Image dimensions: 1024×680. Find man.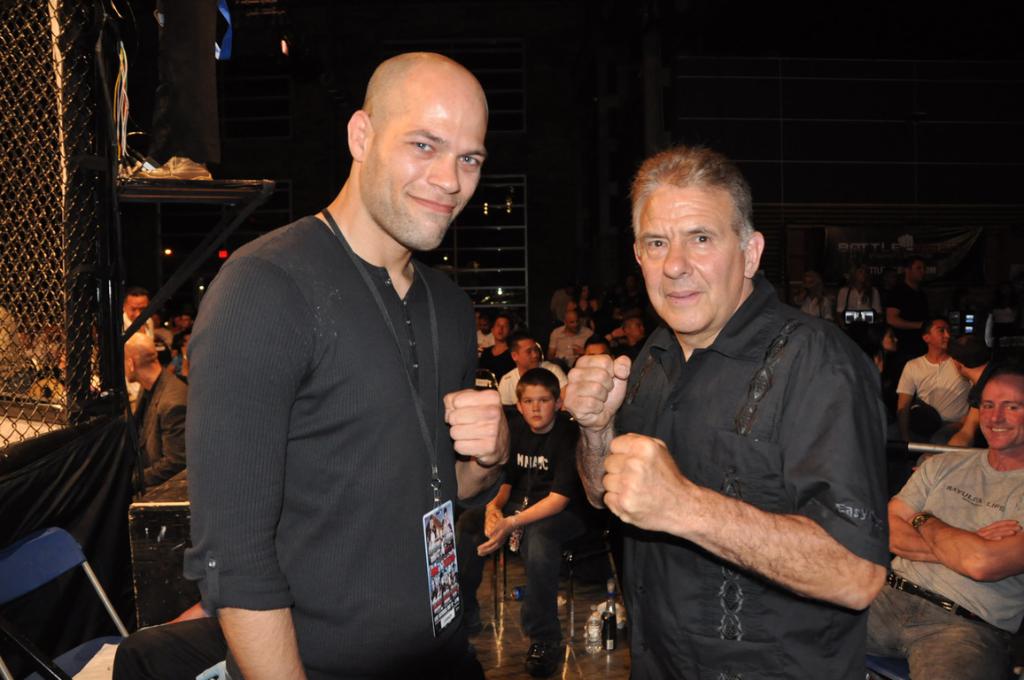
{"x1": 149, "y1": 313, "x2": 161, "y2": 327}.
